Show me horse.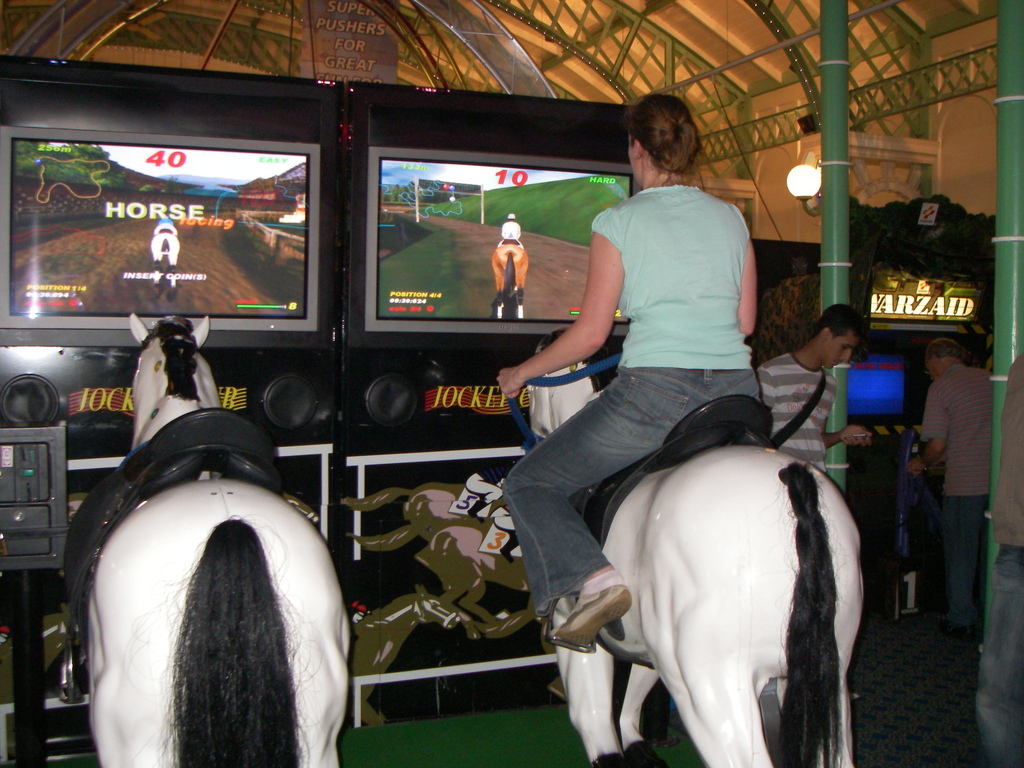
horse is here: bbox(90, 311, 354, 767).
